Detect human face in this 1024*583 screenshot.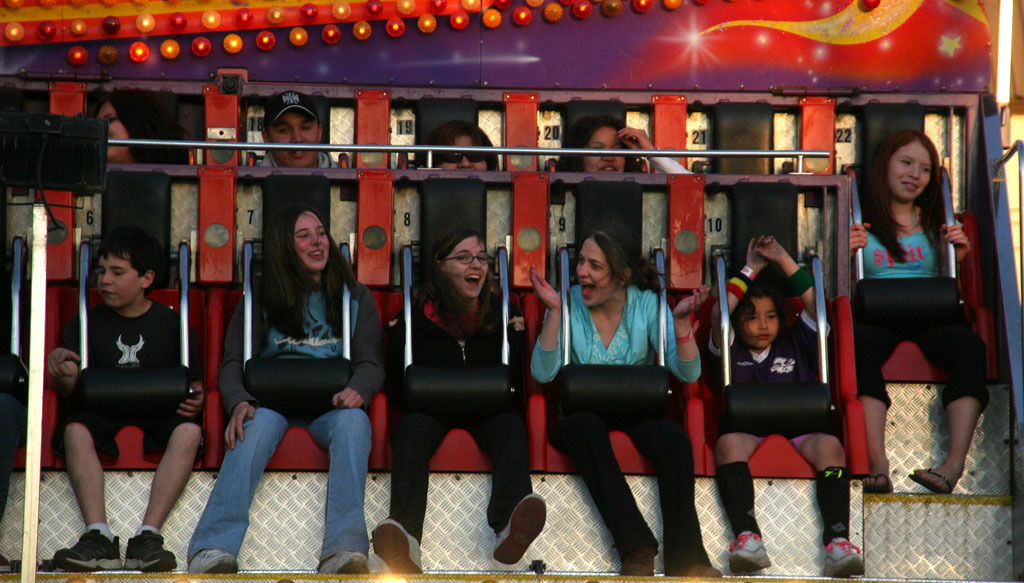
Detection: 90,248,147,310.
